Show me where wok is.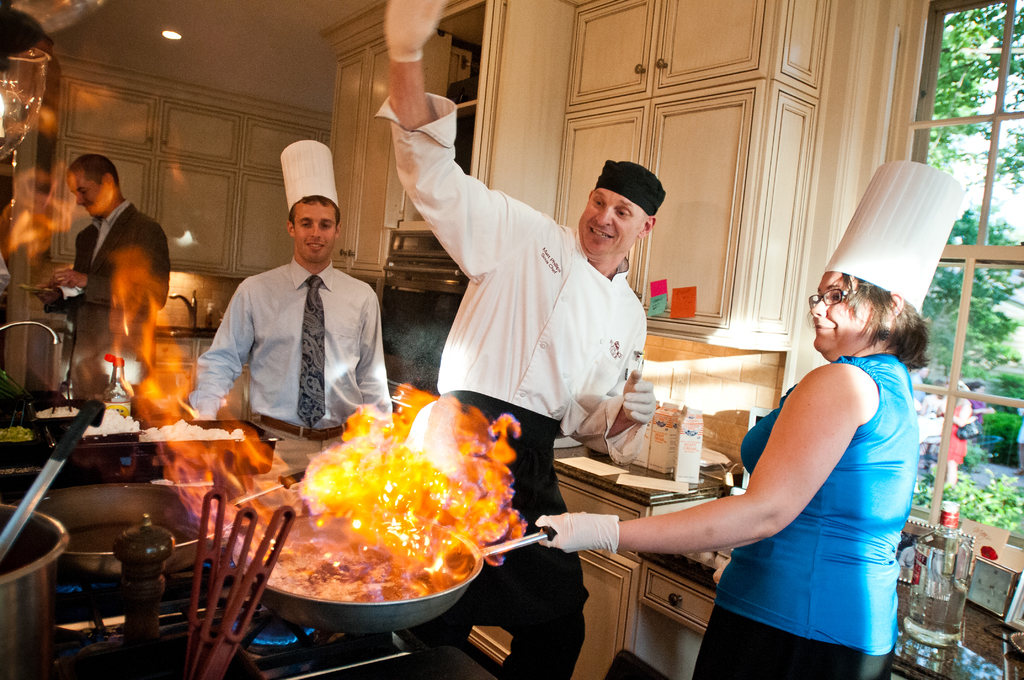
wok is at crop(35, 480, 220, 572).
